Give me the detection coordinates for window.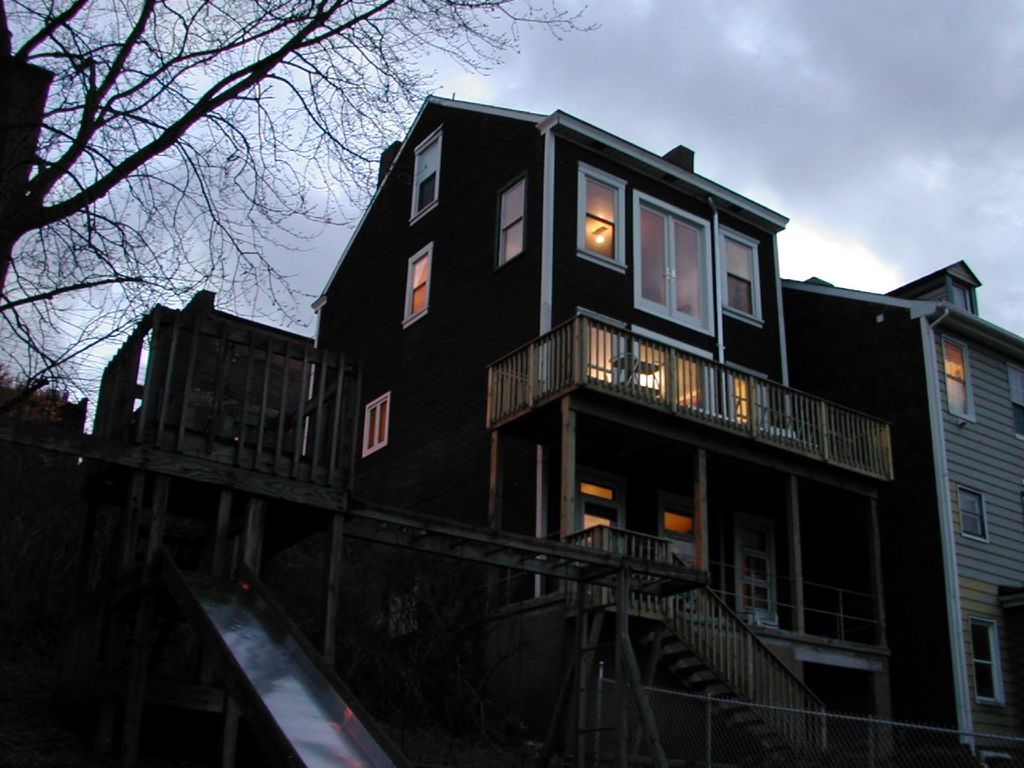
(left=403, top=240, right=433, bottom=328).
